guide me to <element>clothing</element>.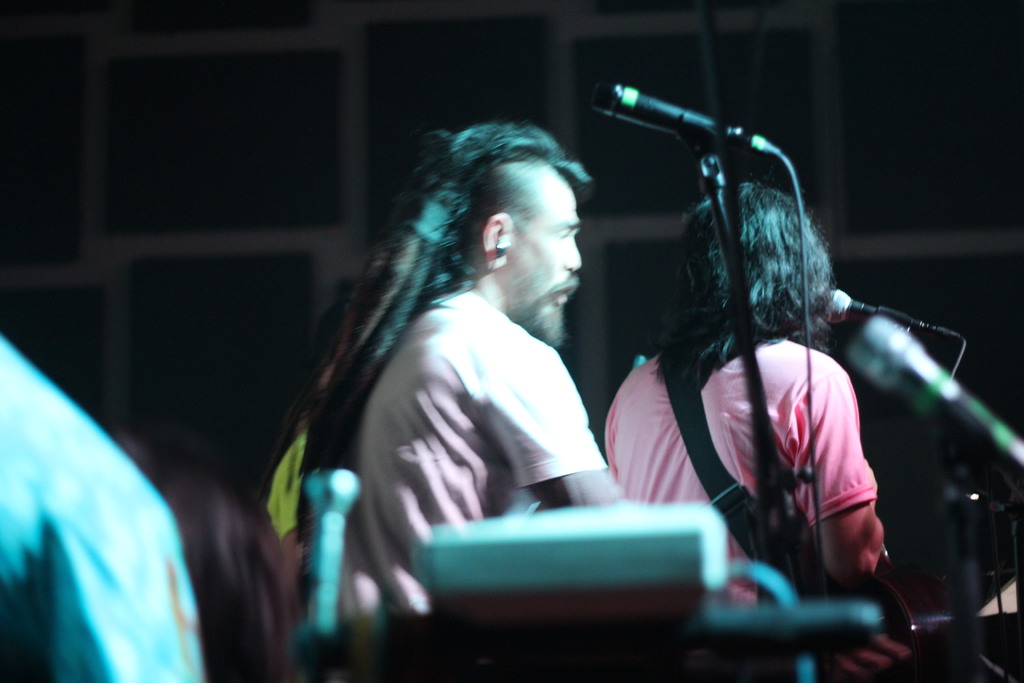
Guidance: box=[605, 345, 874, 609].
